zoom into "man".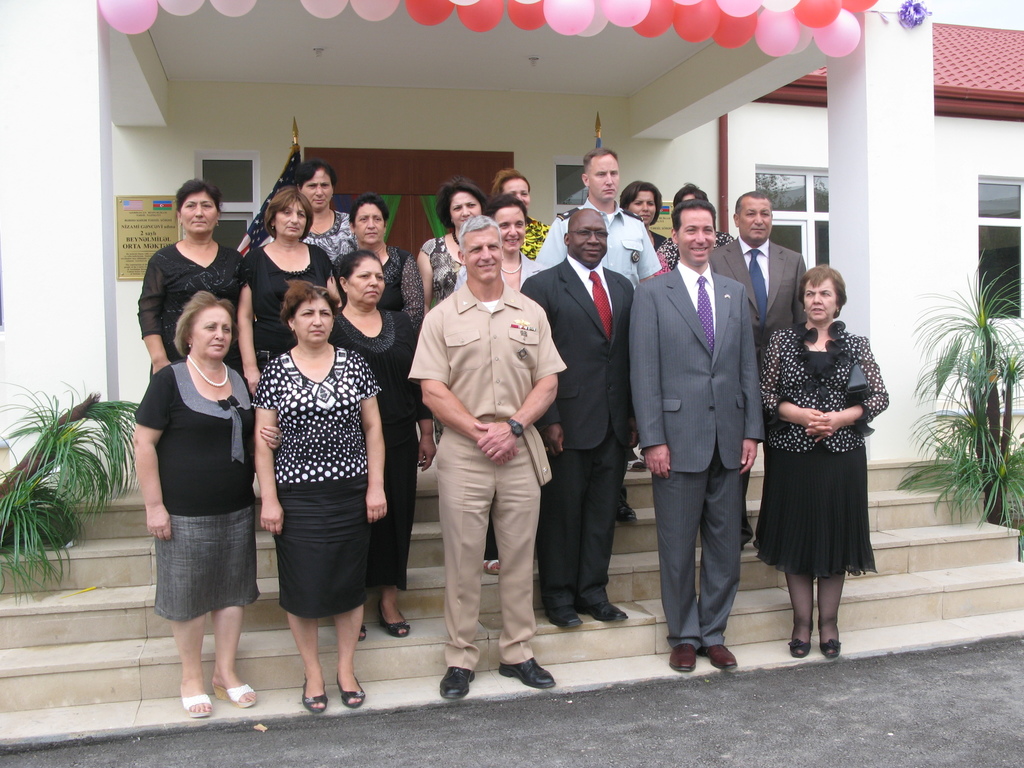
Zoom target: [520,209,633,627].
